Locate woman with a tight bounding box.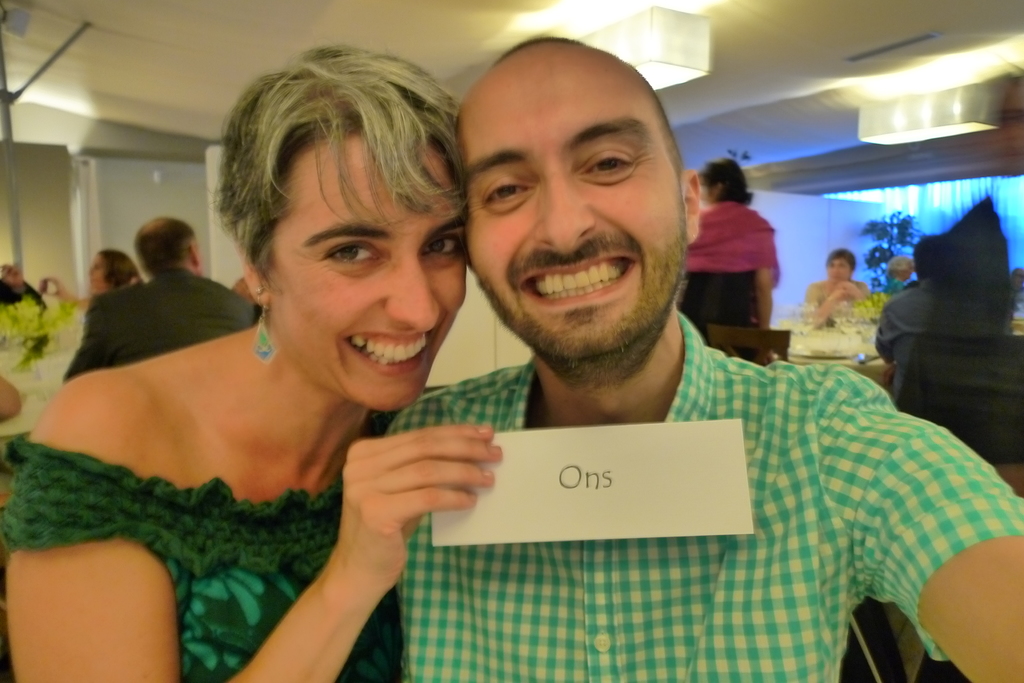
left=83, top=246, right=143, bottom=294.
